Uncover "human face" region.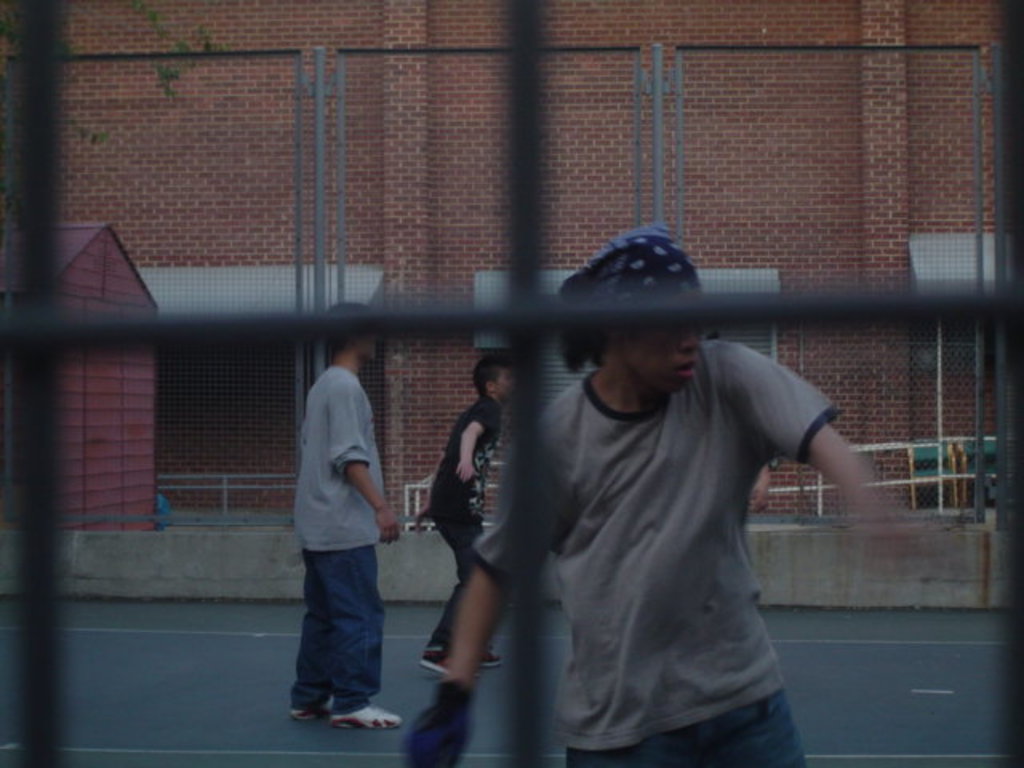
Uncovered: bbox(627, 326, 701, 395).
